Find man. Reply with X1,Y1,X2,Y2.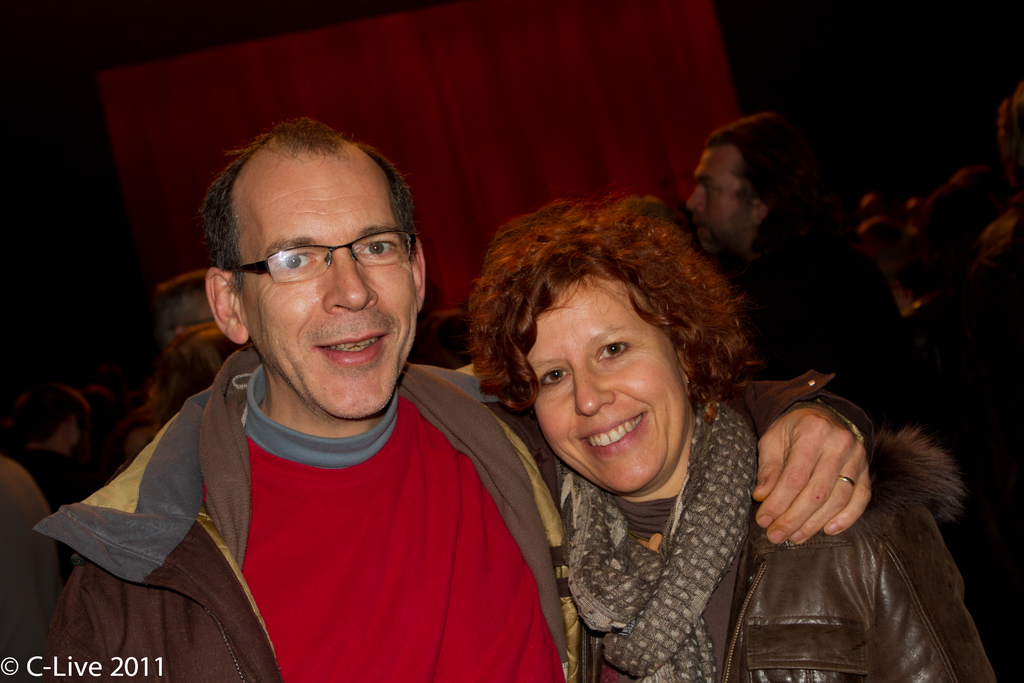
678,115,906,436.
